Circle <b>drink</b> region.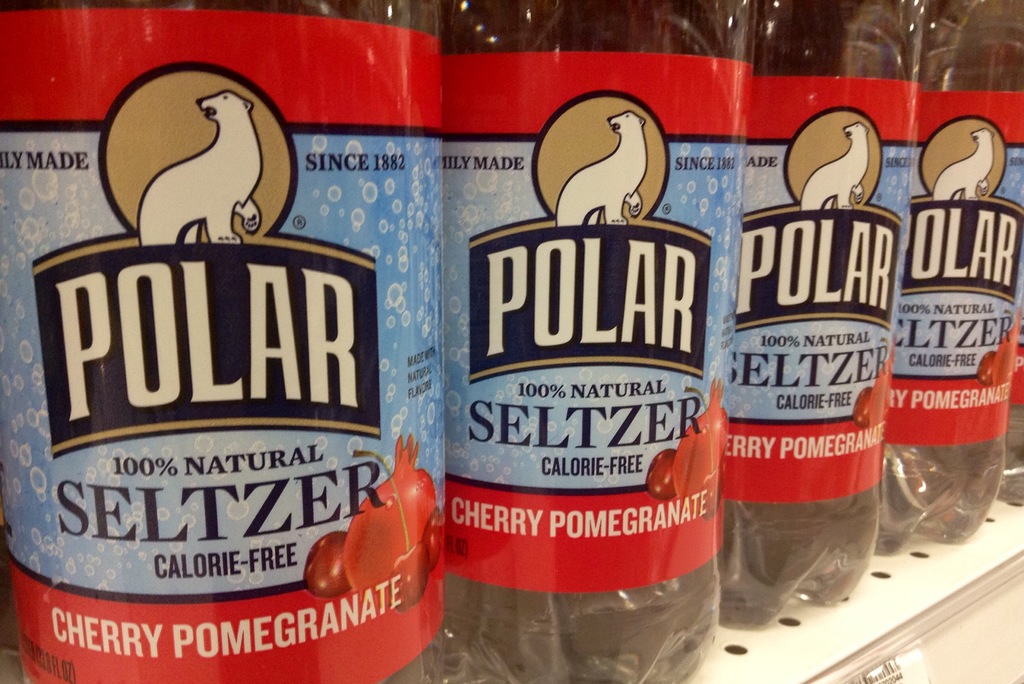
Region: bbox(989, 312, 1023, 509).
